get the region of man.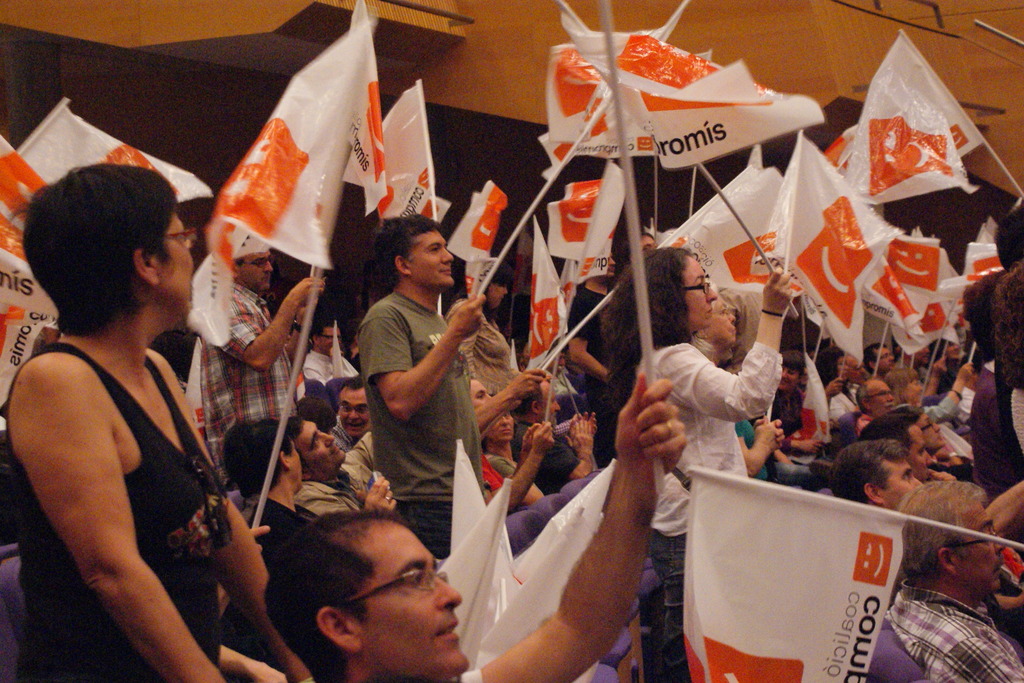
(x1=279, y1=410, x2=408, y2=531).
